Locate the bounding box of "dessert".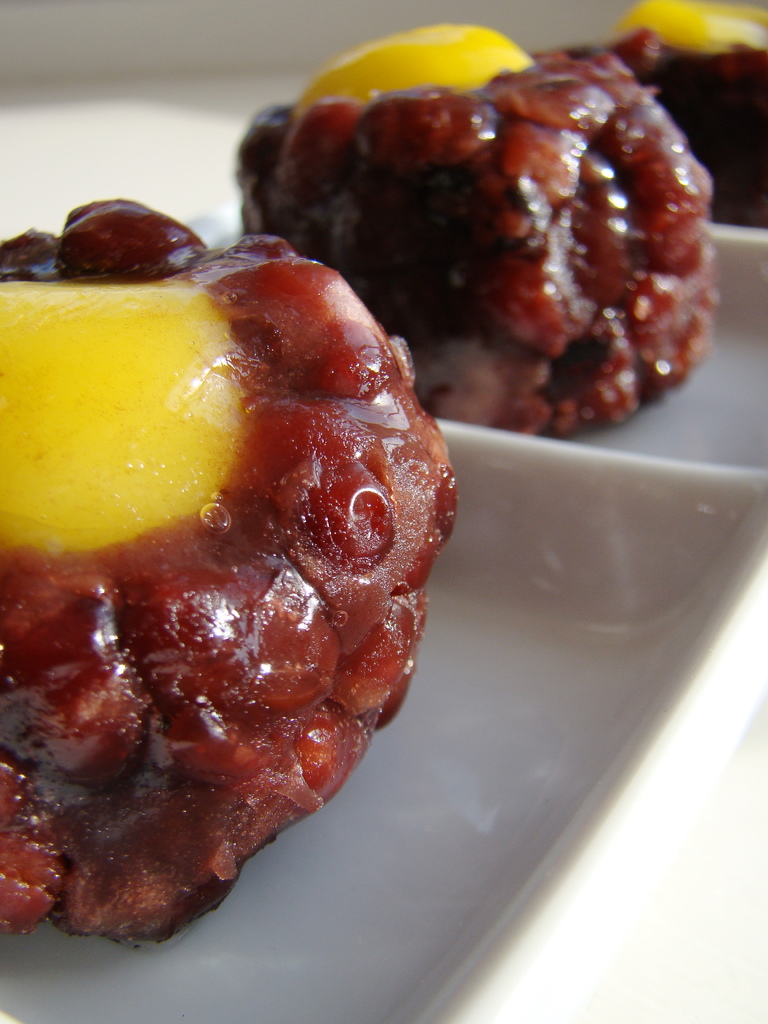
Bounding box: bbox(3, 218, 438, 991).
